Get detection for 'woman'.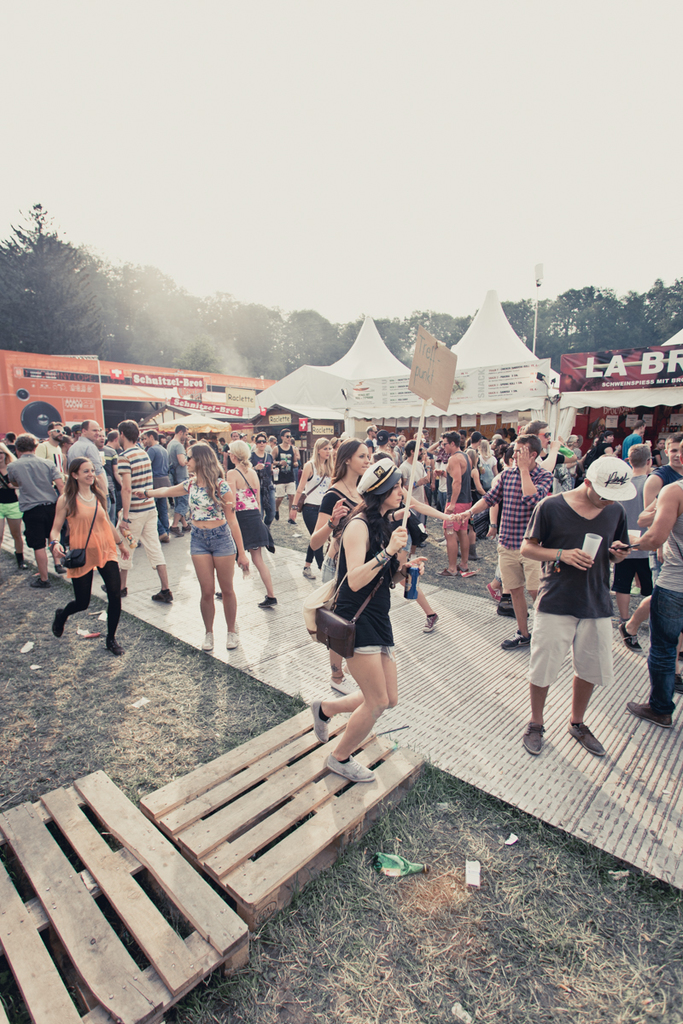
Detection: <bbox>132, 445, 249, 653</bbox>.
